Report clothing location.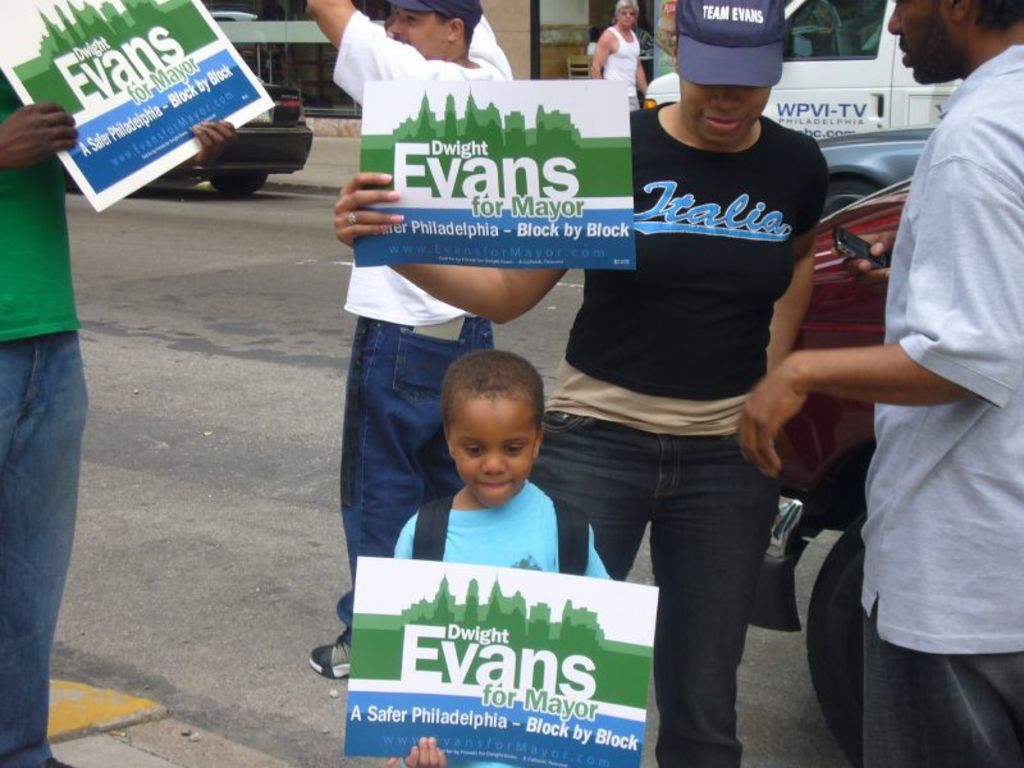
Report: x1=329, y1=12, x2=495, y2=641.
